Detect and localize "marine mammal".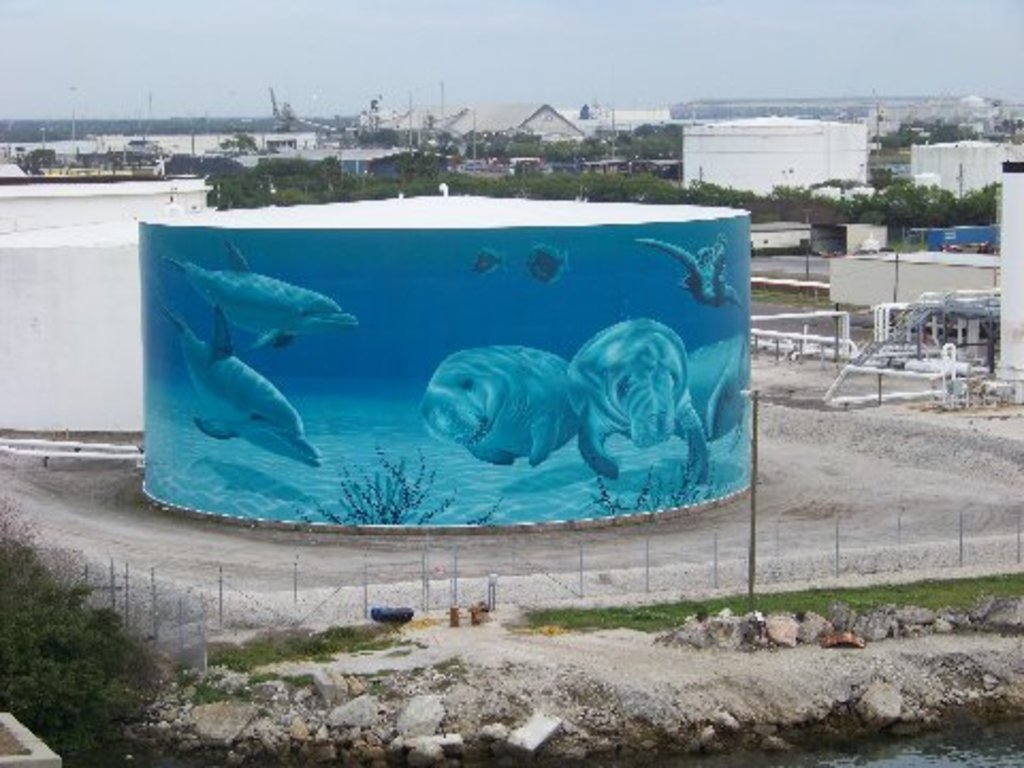
Localized at [left=561, top=320, right=710, bottom=499].
